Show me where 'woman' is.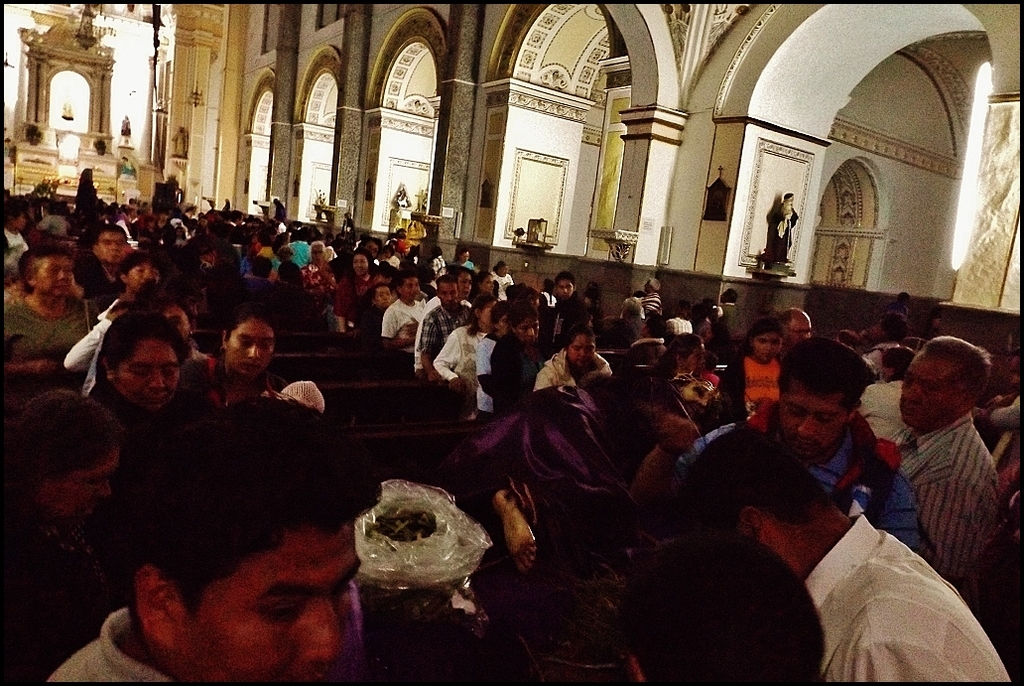
'woman' is at [left=96, top=254, right=168, bottom=326].
